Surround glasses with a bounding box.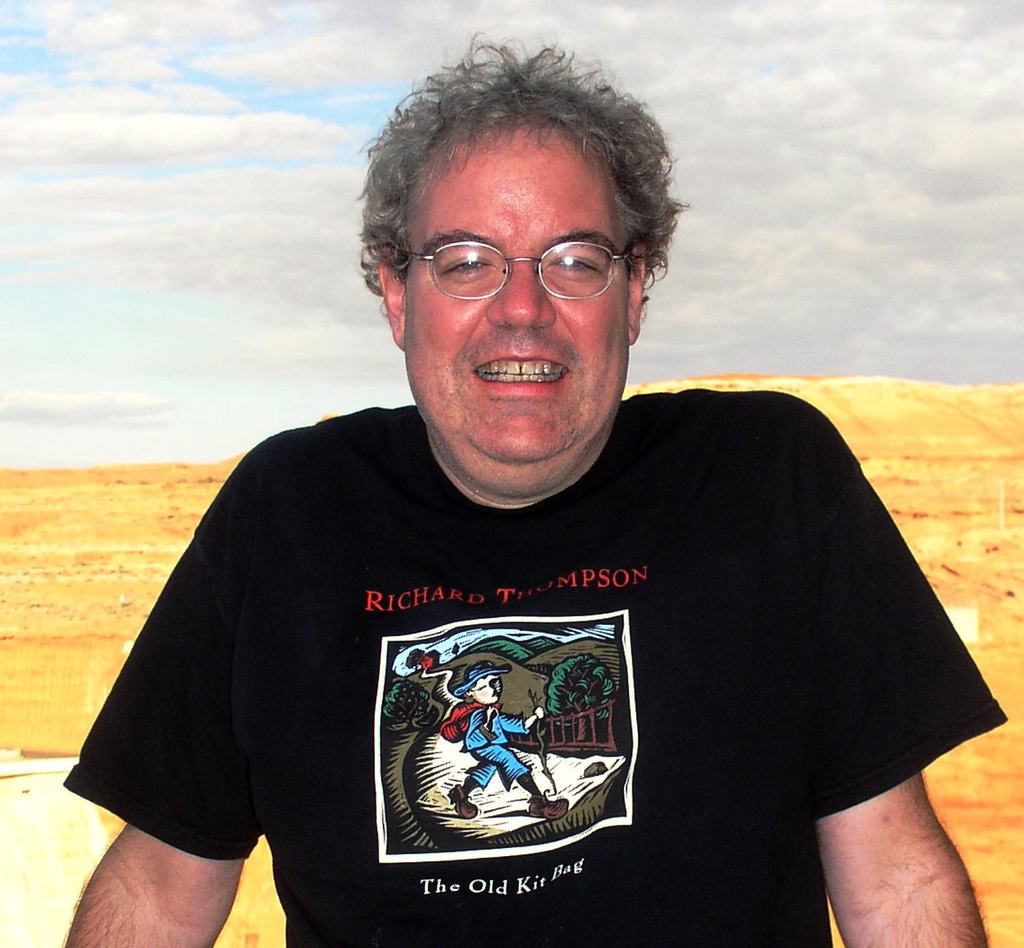
{"left": 377, "top": 221, "right": 660, "bottom": 298}.
